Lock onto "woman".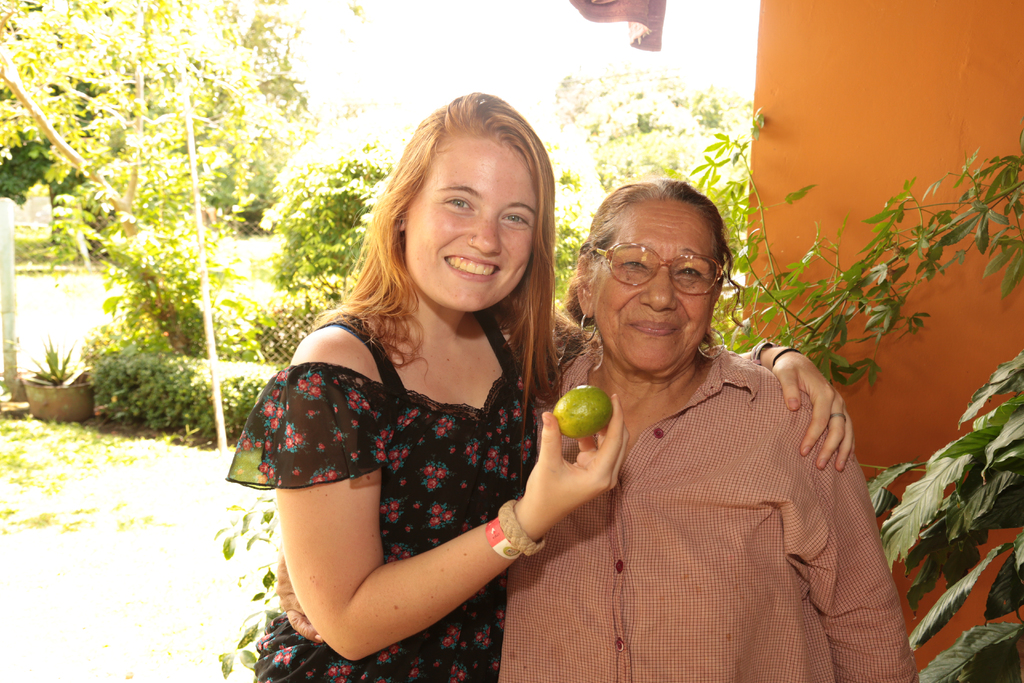
Locked: x1=496 y1=180 x2=927 y2=682.
